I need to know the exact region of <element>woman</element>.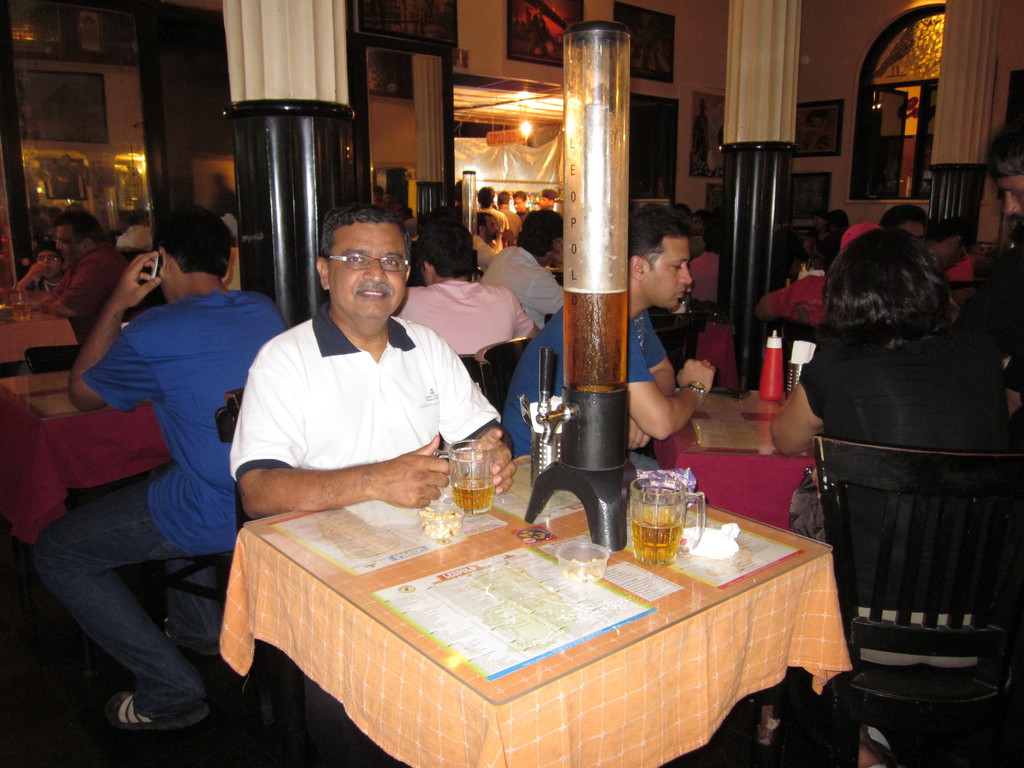
Region: bbox=[780, 172, 1000, 741].
